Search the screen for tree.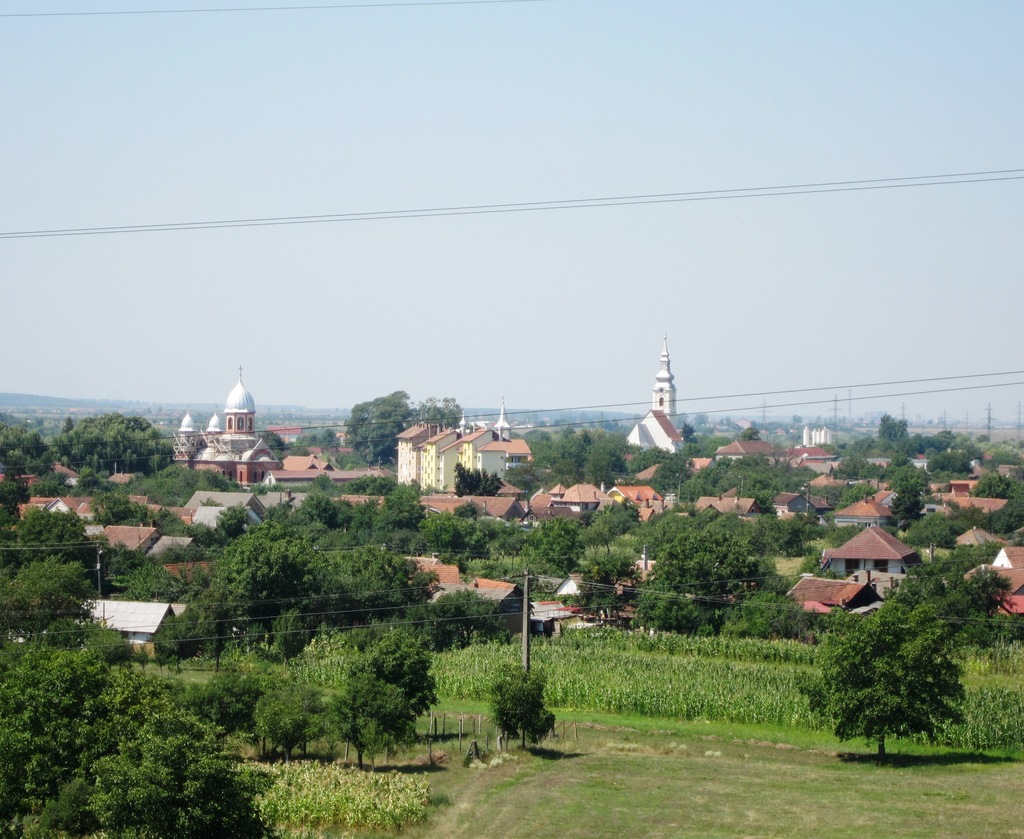
Found at [788, 575, 970, 764].
